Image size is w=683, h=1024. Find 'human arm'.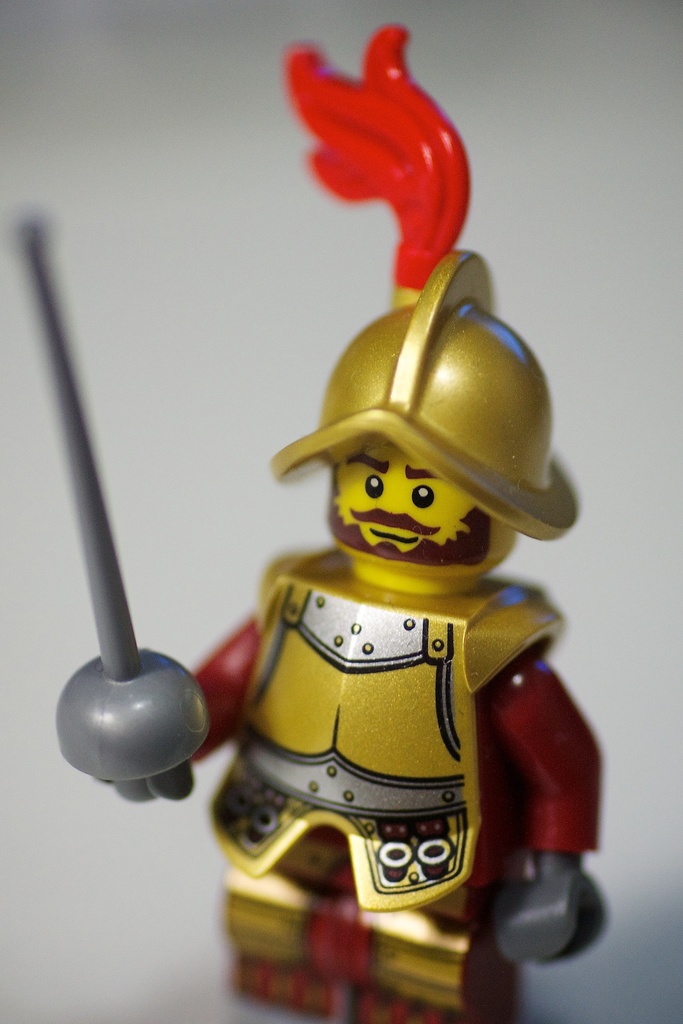
locate(488, 649, 605, 971).
